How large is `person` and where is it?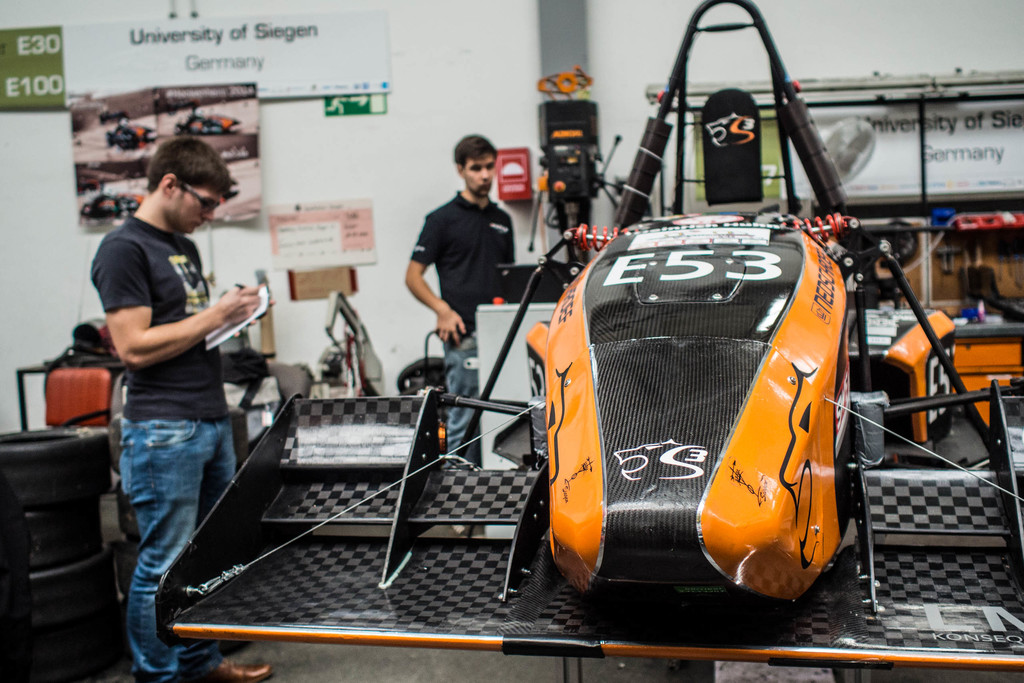
Bounding box: bbox(404, 131, 520, 473).
